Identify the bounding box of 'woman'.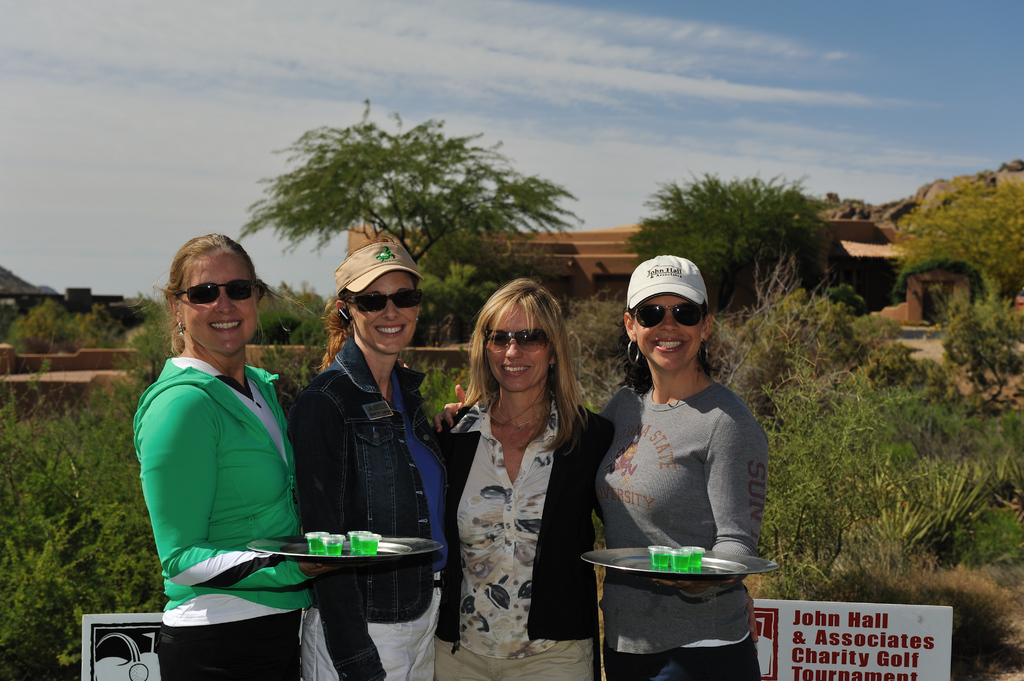
[426,250,766,680].
